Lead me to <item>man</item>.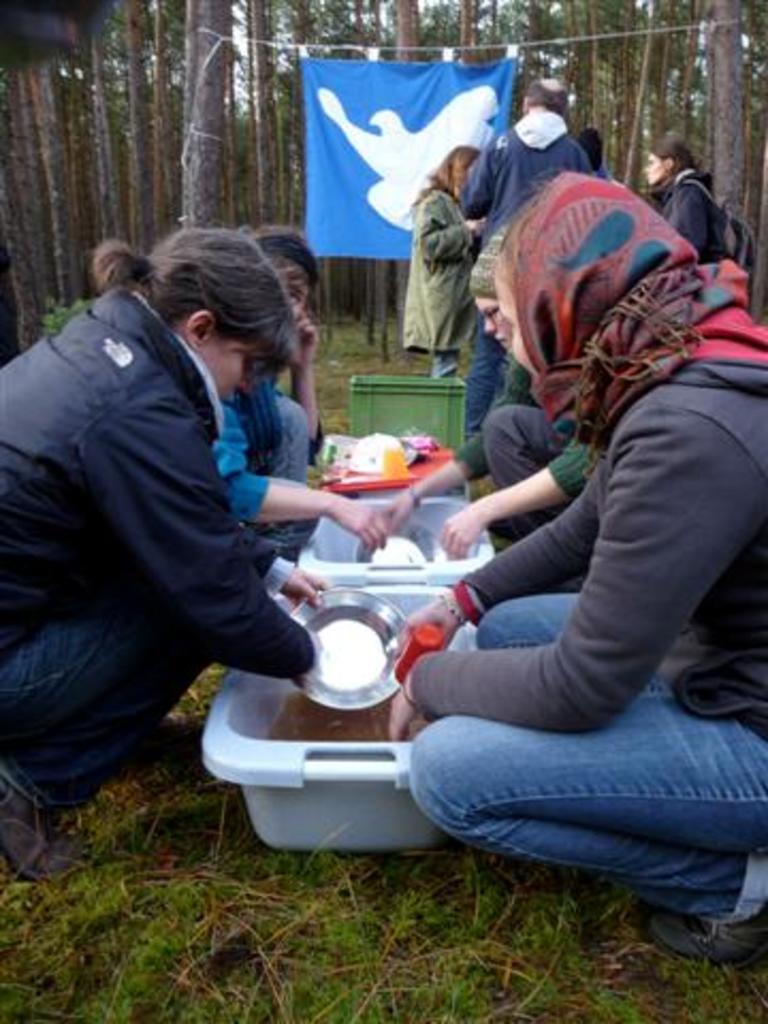
Lead to [459, 77, 602, 446].
